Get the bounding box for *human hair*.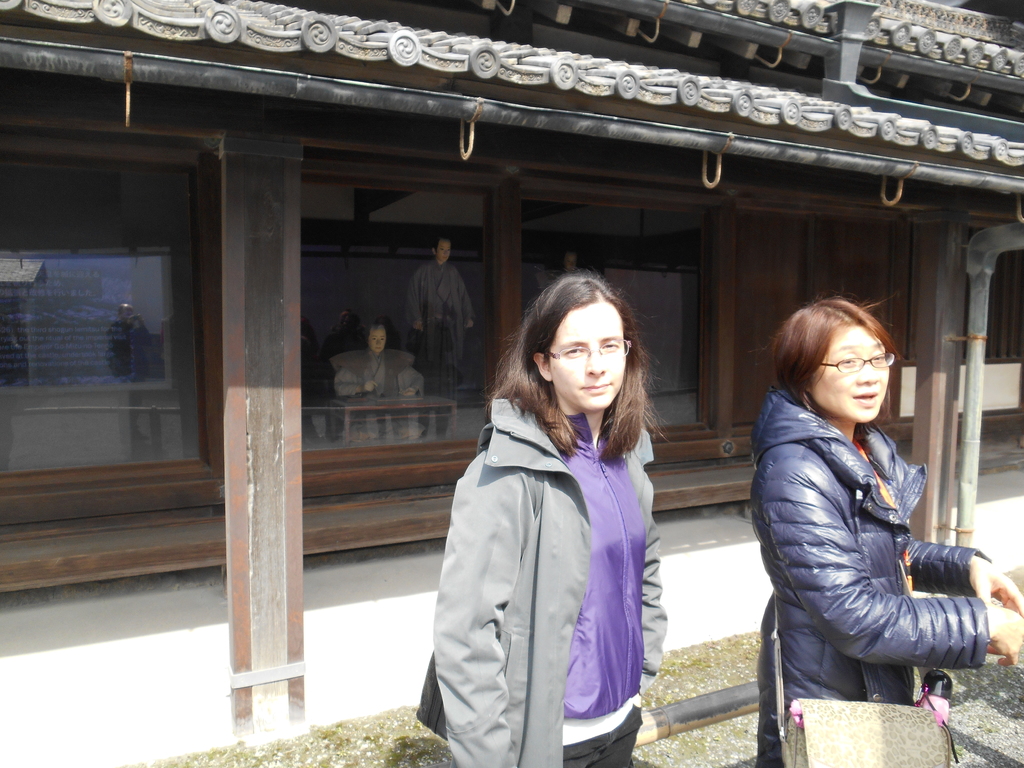
select_region(500, 284, 656, 449).
